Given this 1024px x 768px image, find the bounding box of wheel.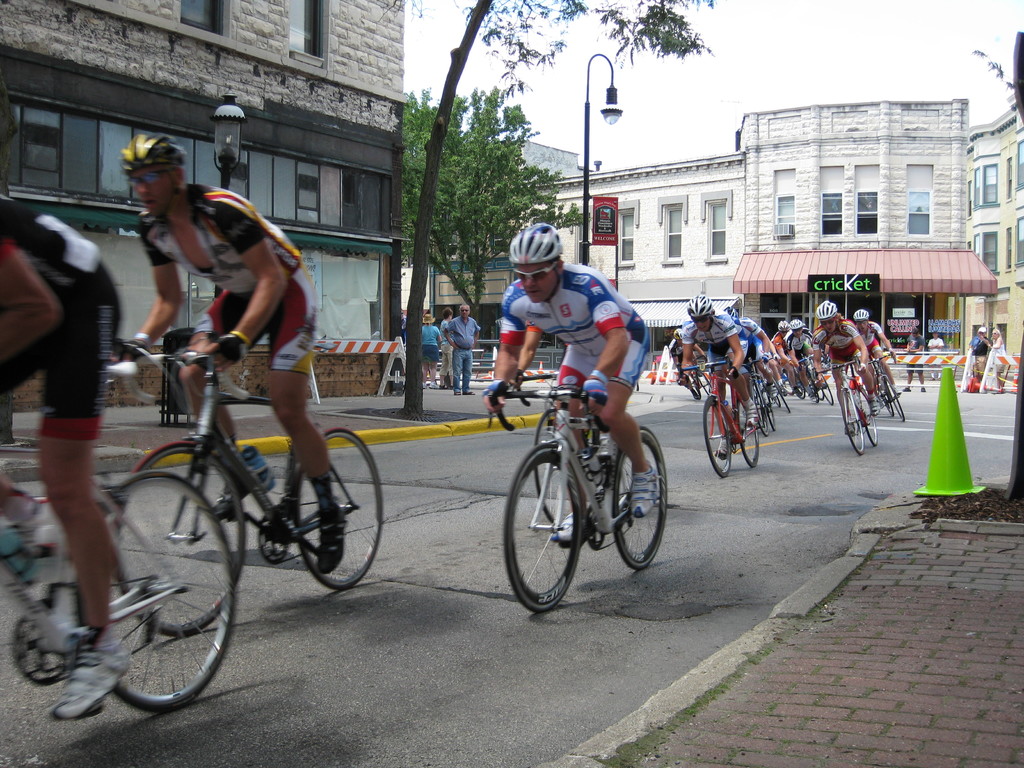
(817, 385, 824, 401).
